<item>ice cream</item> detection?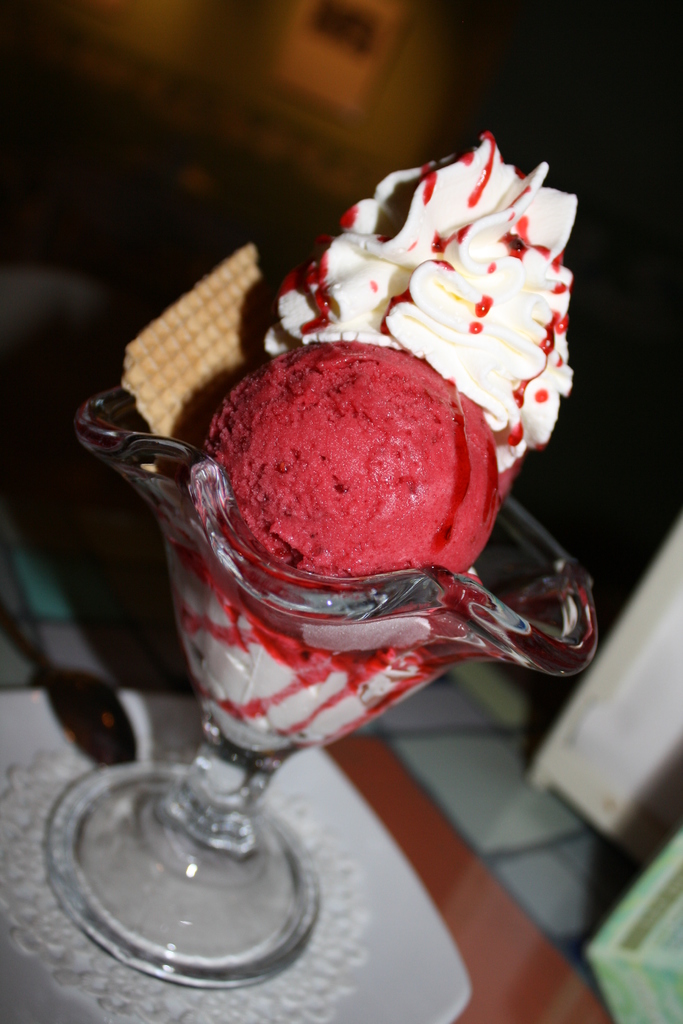
169:131:573:754
